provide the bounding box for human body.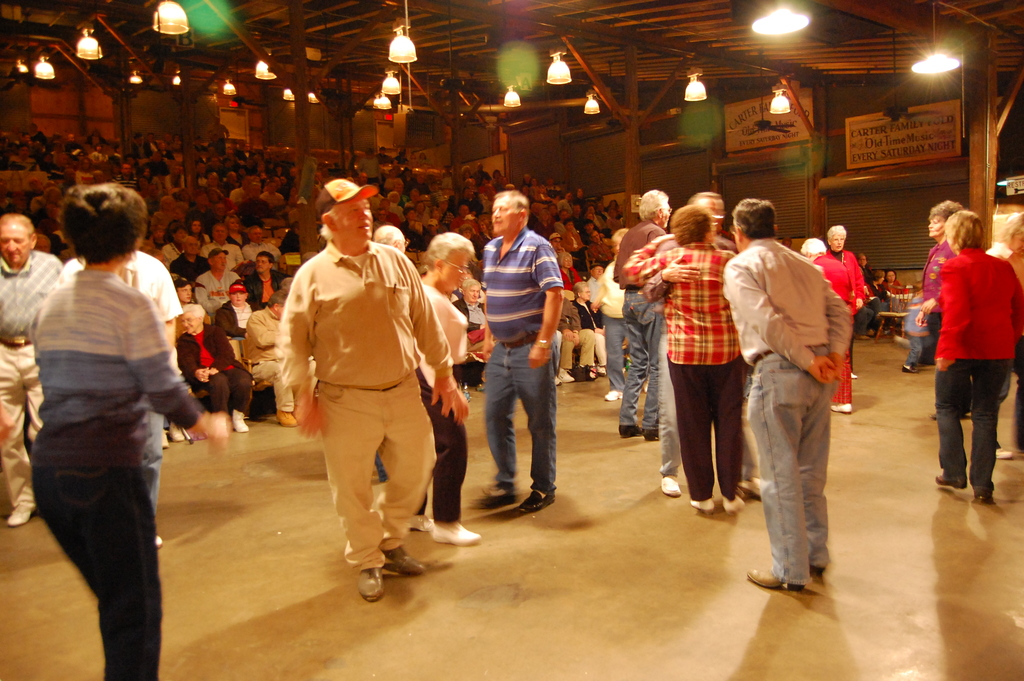
429/221/486/552.
